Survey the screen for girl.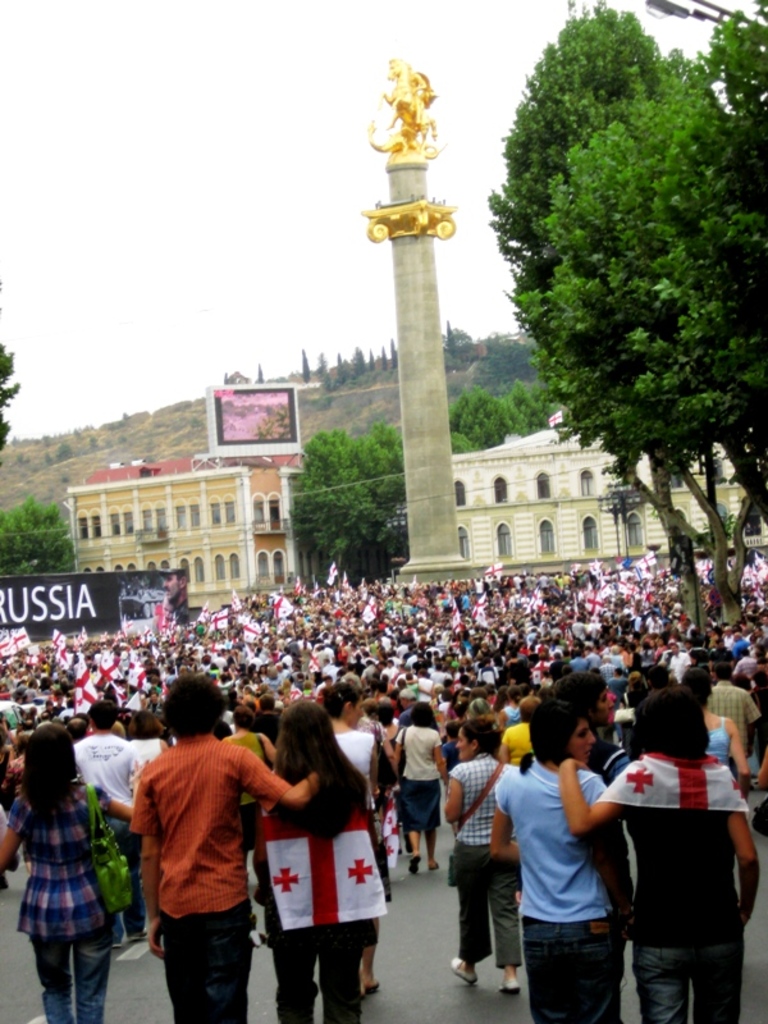
Survey found: (493,705,627,1023).
